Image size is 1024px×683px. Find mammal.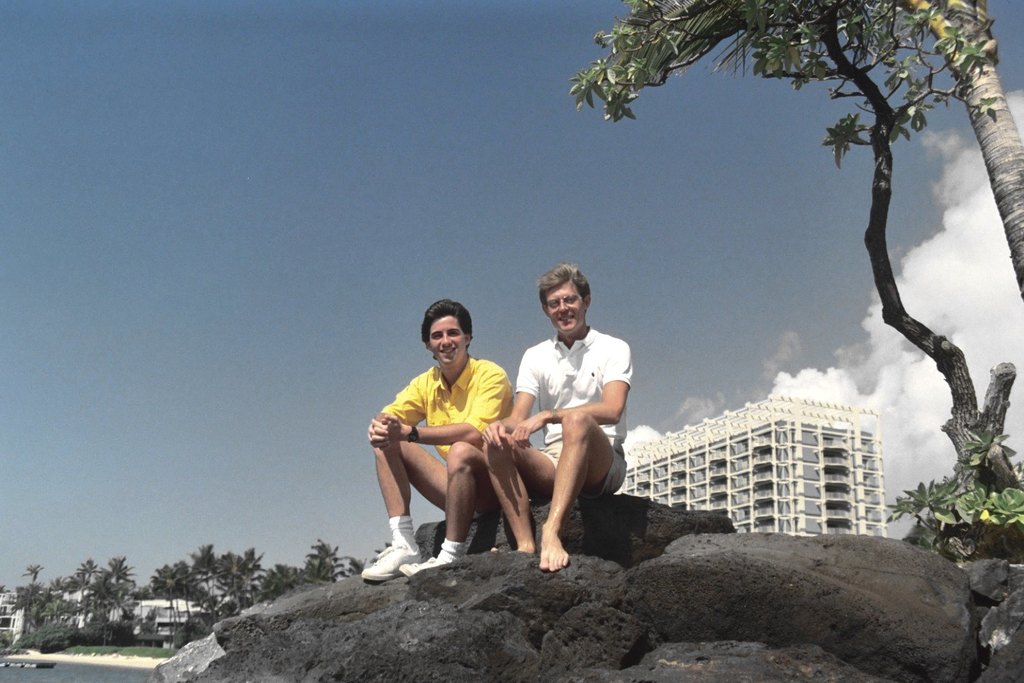
507/295/642/569.
